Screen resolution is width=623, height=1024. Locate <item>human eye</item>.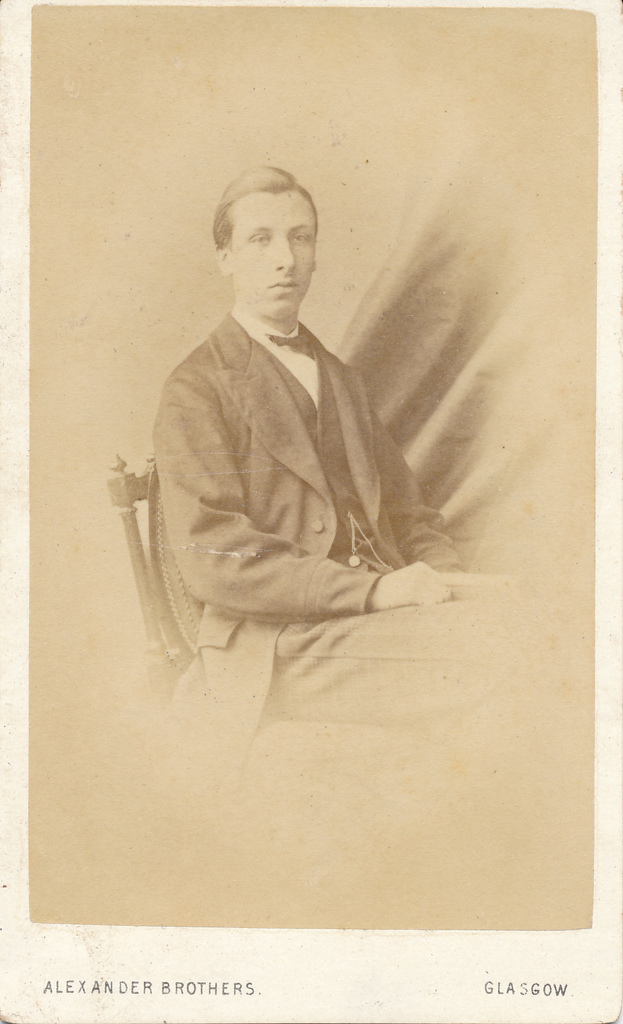
287/228/312/253.
